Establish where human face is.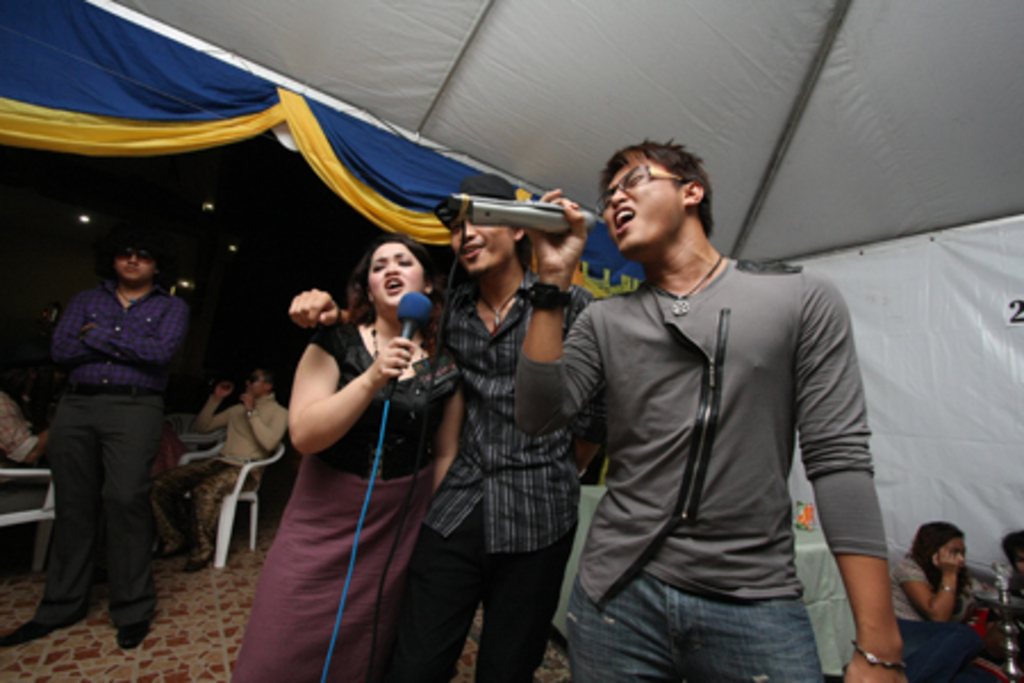
Established at (left=109, top=244, right=155, bottom=278).
